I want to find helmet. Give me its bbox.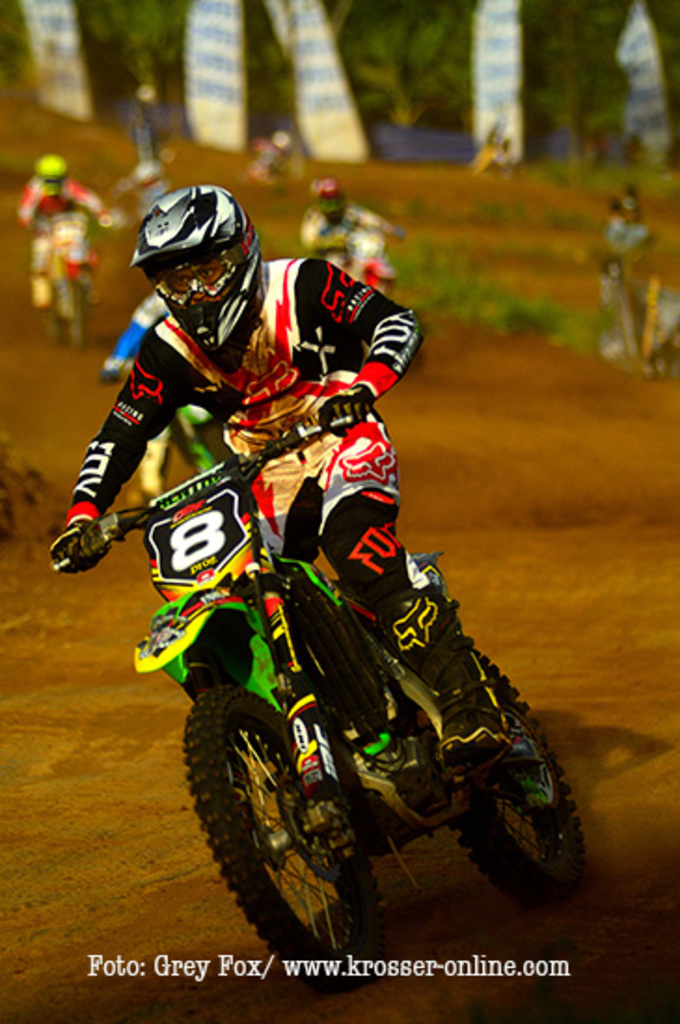
[x1=121, y1=190, x2=270, y2=361].
